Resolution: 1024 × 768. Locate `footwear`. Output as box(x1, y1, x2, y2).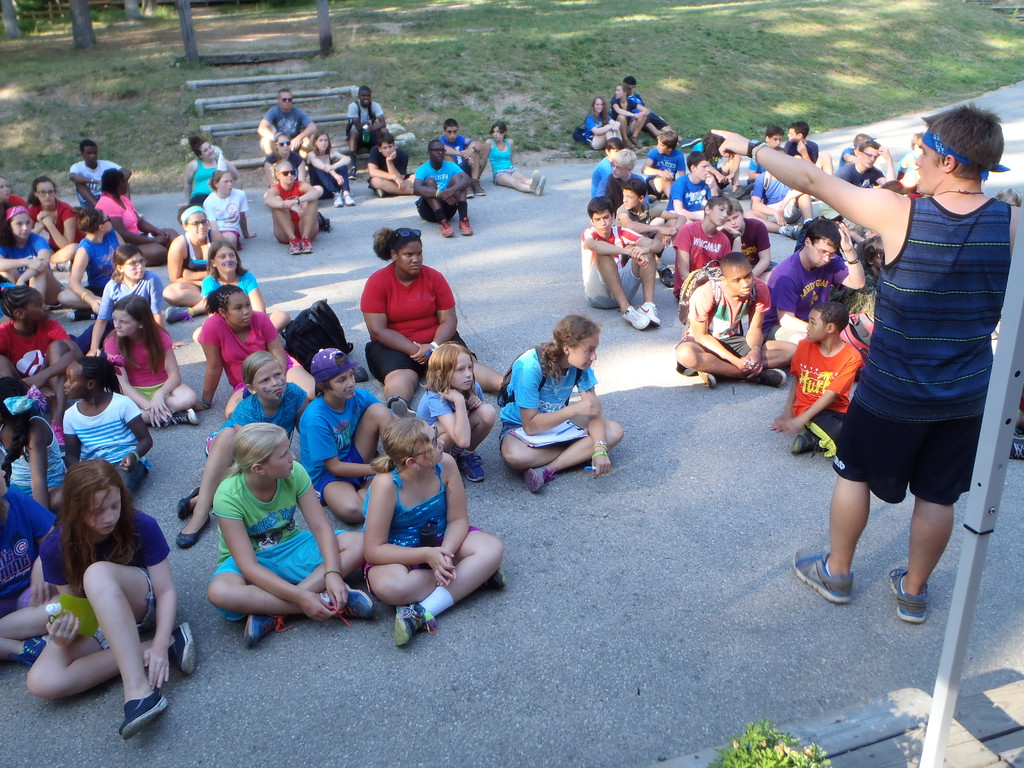
box(463, 180, 475, 202).
